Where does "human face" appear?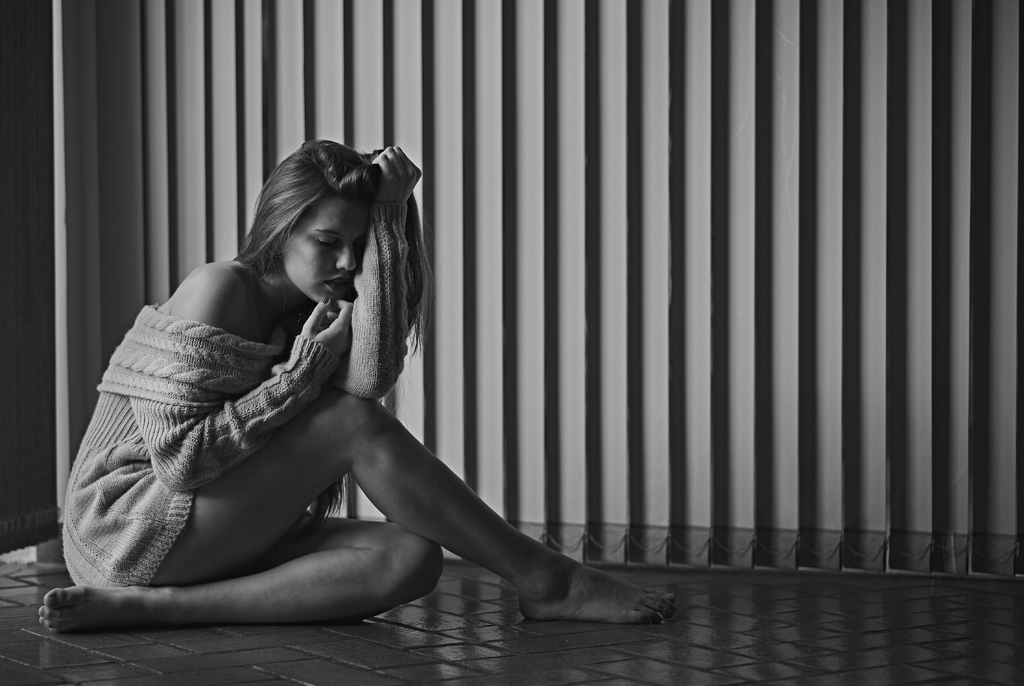
Appears at 278,193,376,304.
